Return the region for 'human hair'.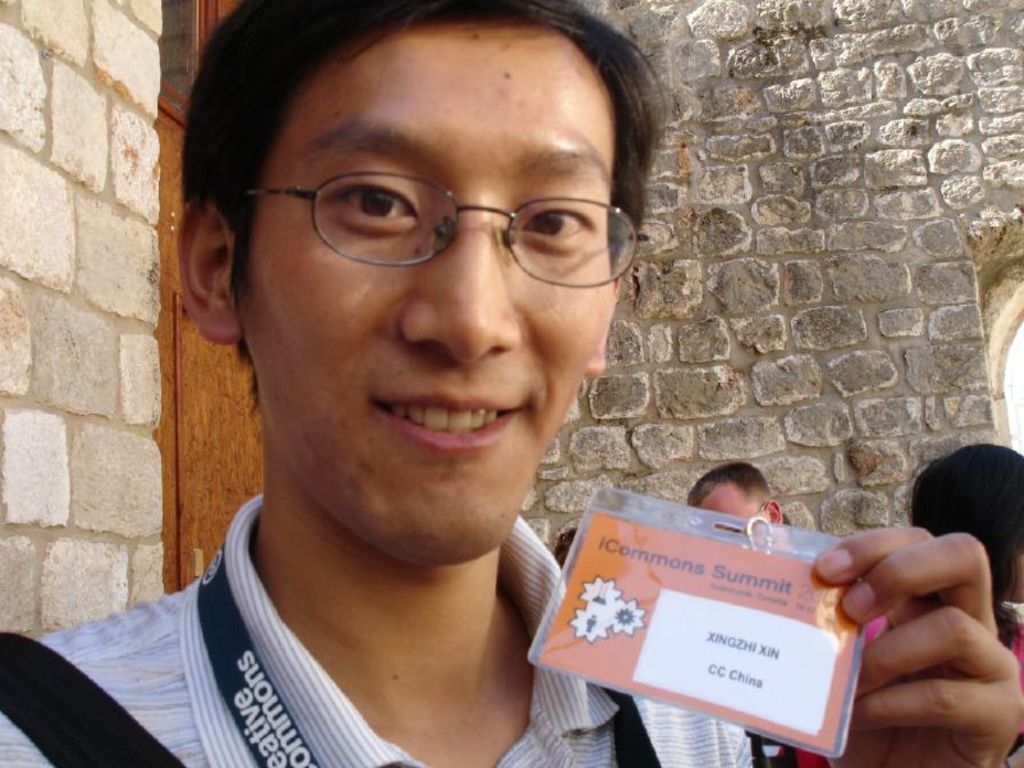
164/4/644/315.
